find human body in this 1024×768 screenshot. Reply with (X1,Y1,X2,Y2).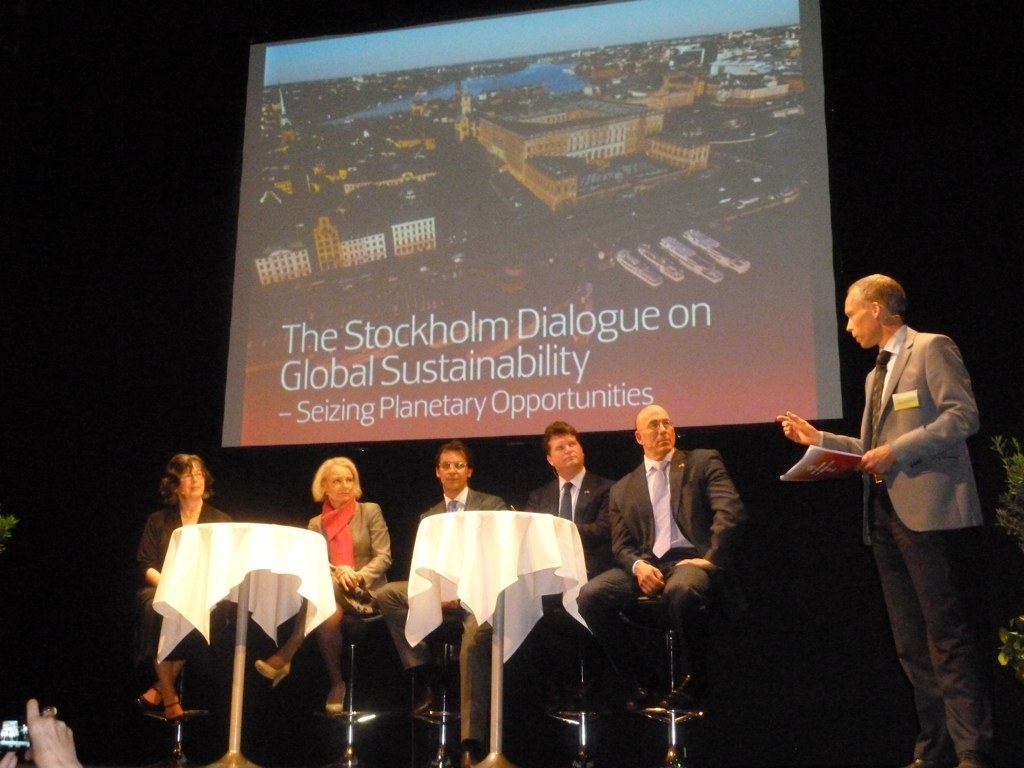
(119,492,234,727).
